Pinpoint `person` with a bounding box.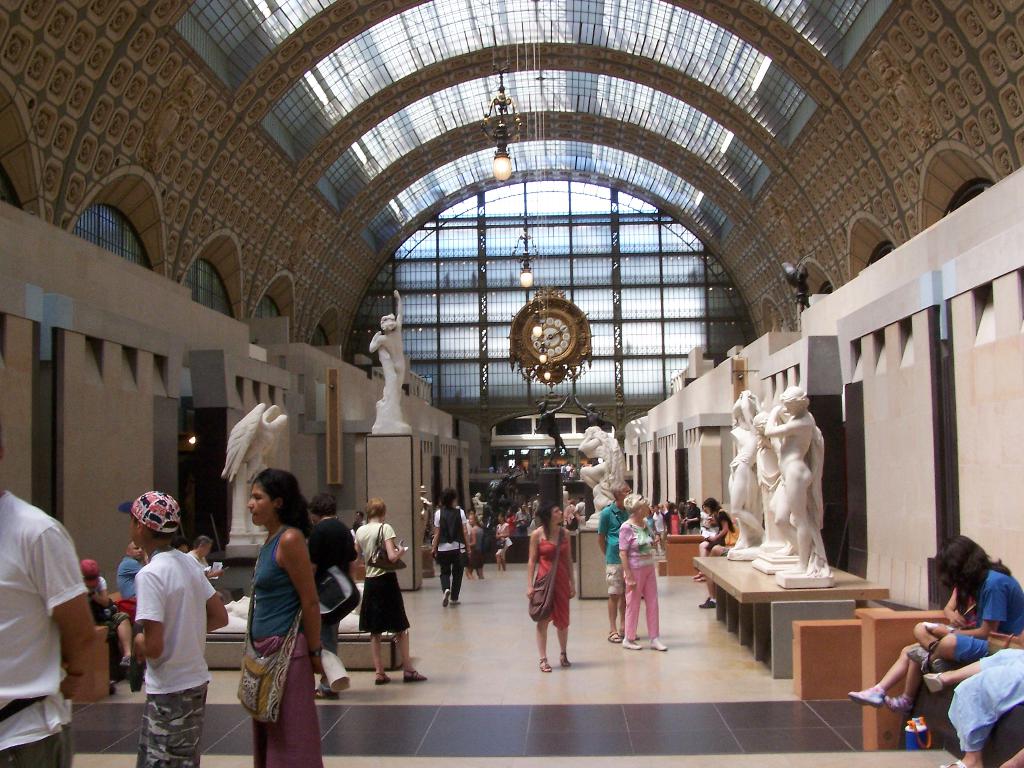
922/646/1023/767.
